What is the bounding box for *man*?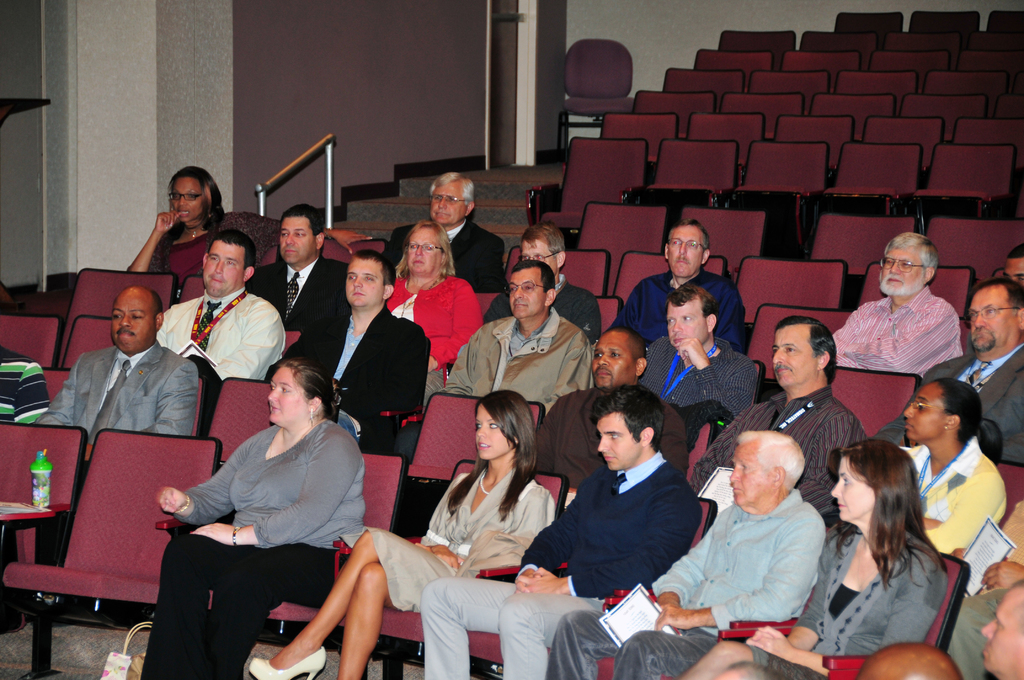
select_region(374, 169, 502, 291).
